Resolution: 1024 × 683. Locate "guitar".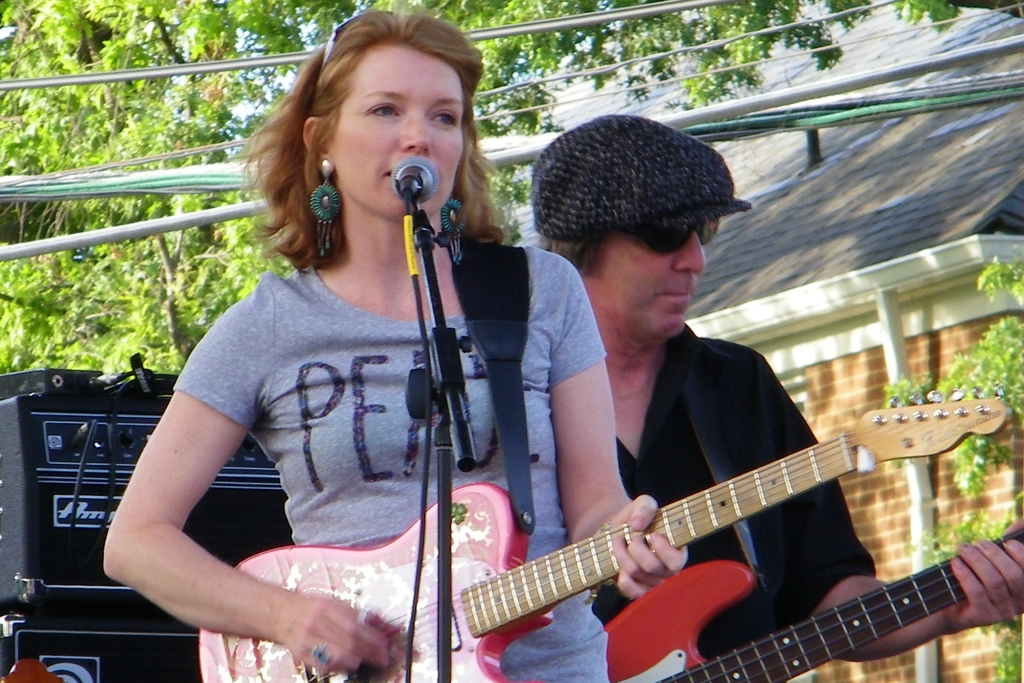
select_region(190, 317, 913, 682).
